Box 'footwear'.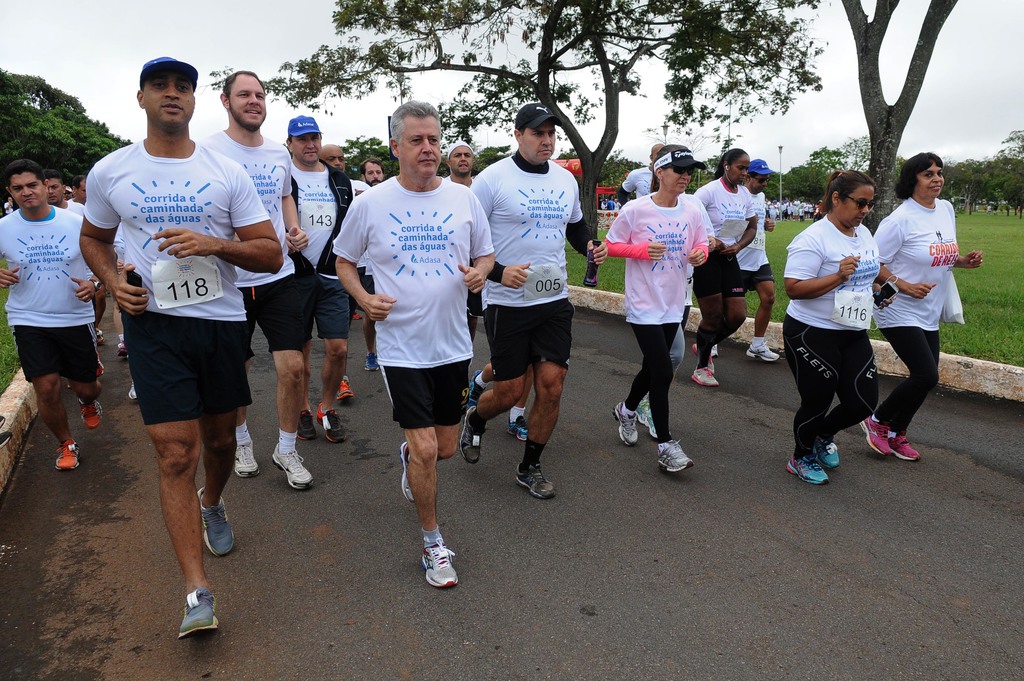
[left=93, top=352, right=106, bottom=382].
